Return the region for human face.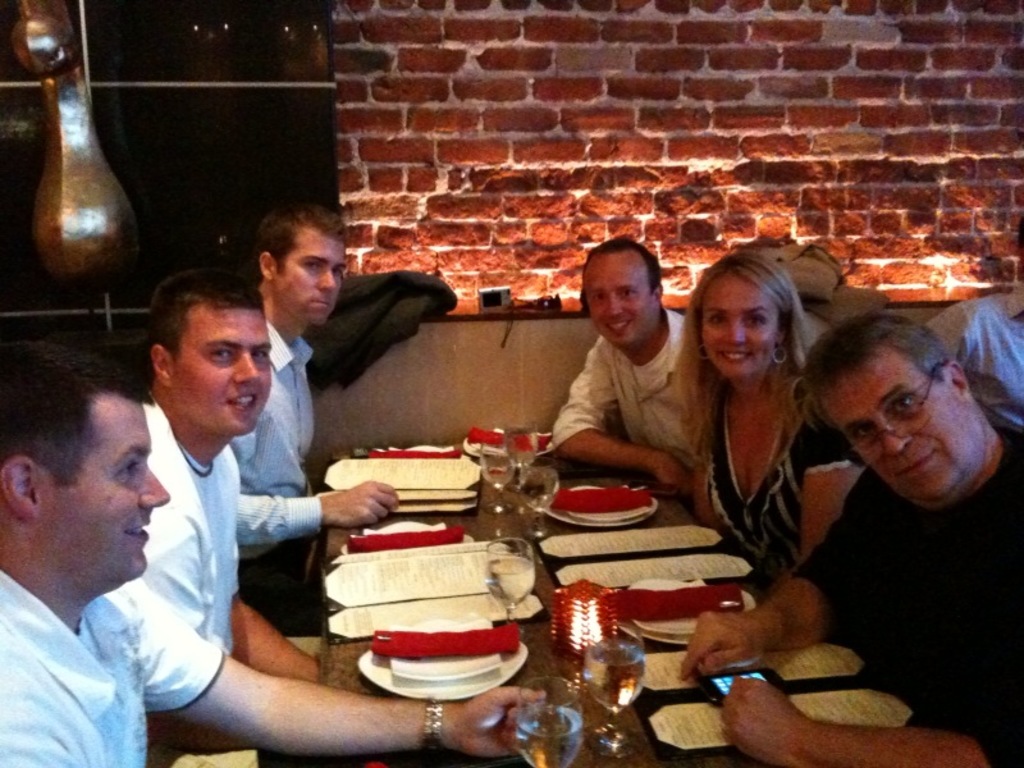
x1=270, y1=228, x2=351, y2=329.
